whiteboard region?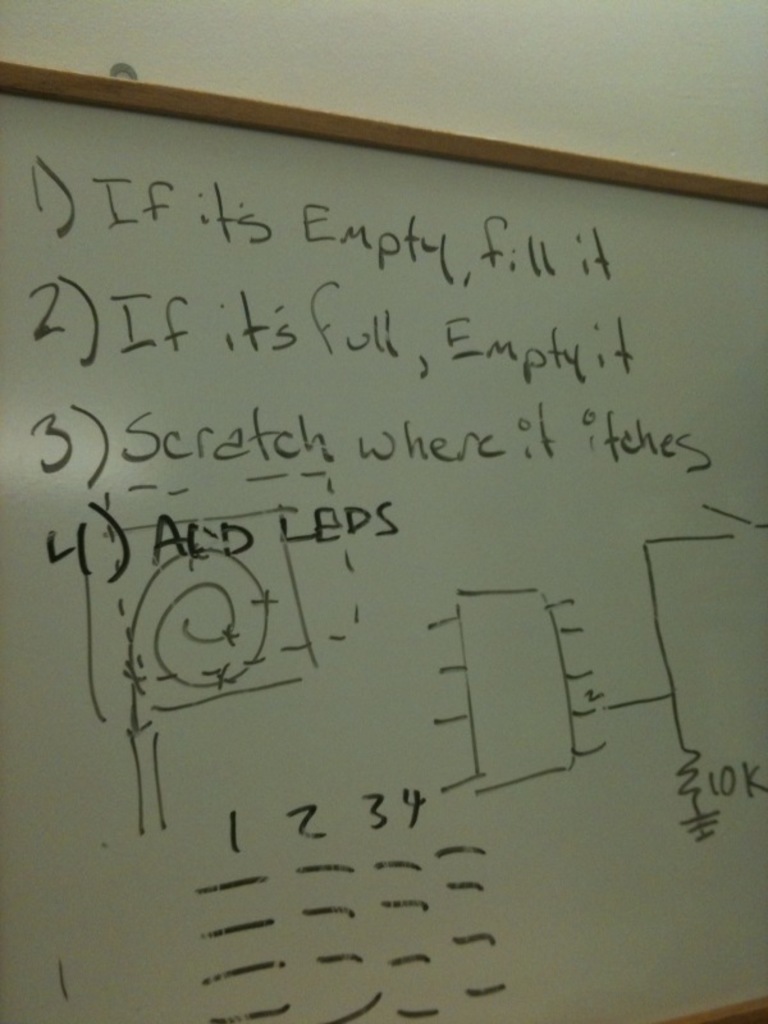
detection(0, 55, 767, 1023)
